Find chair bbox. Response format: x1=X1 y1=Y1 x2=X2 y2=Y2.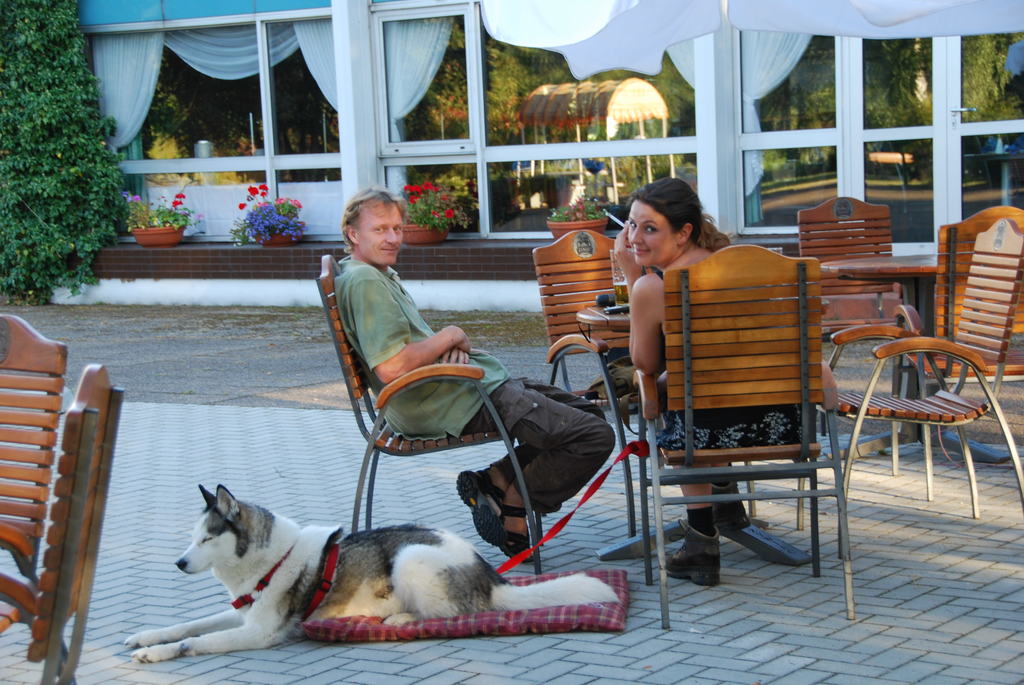
x1=794 y1=195 x2=902 y2=336.
